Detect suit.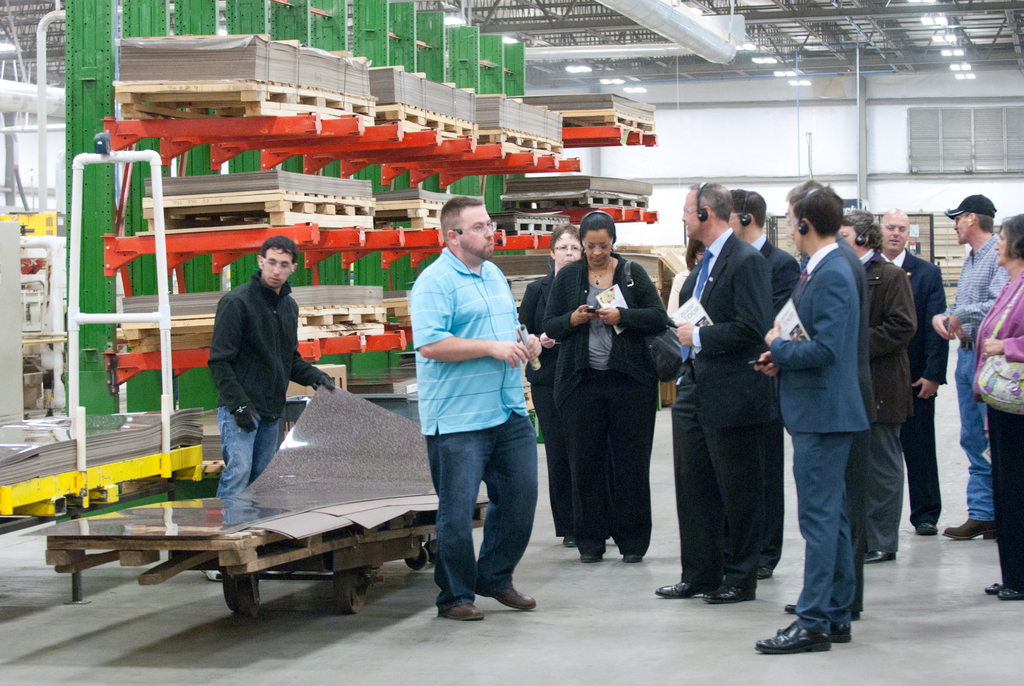
Detected at [772,243,872,630].
